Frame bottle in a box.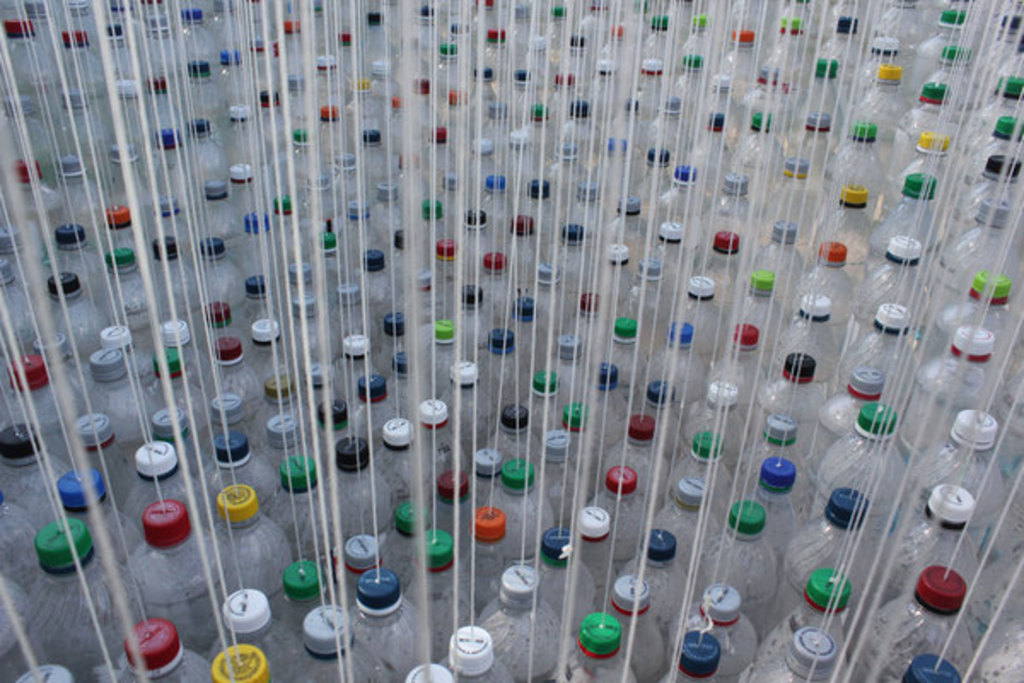
box(591, 242, 633, 318).
